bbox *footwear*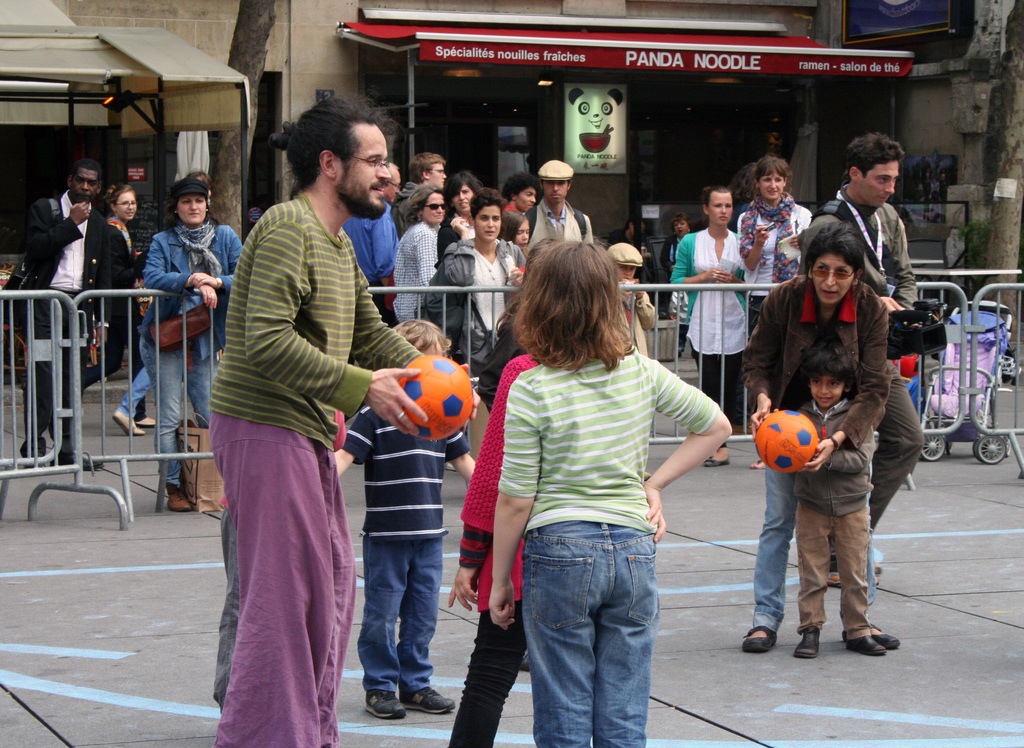
518, 652, 529, 670
